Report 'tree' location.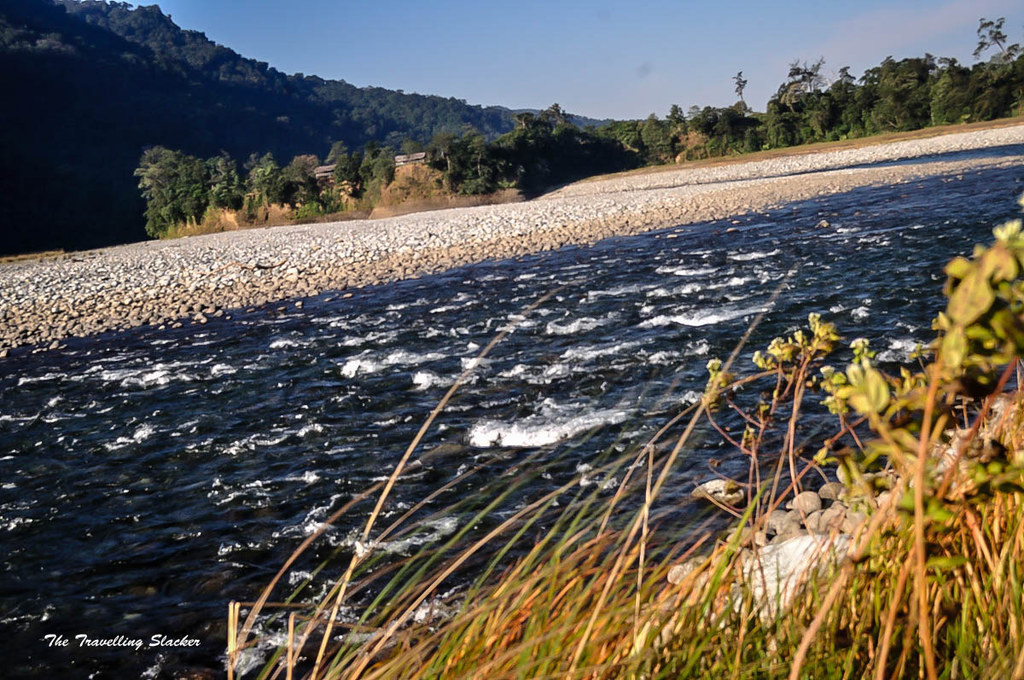
Report: select_region(973, 15, 1013, 61).
